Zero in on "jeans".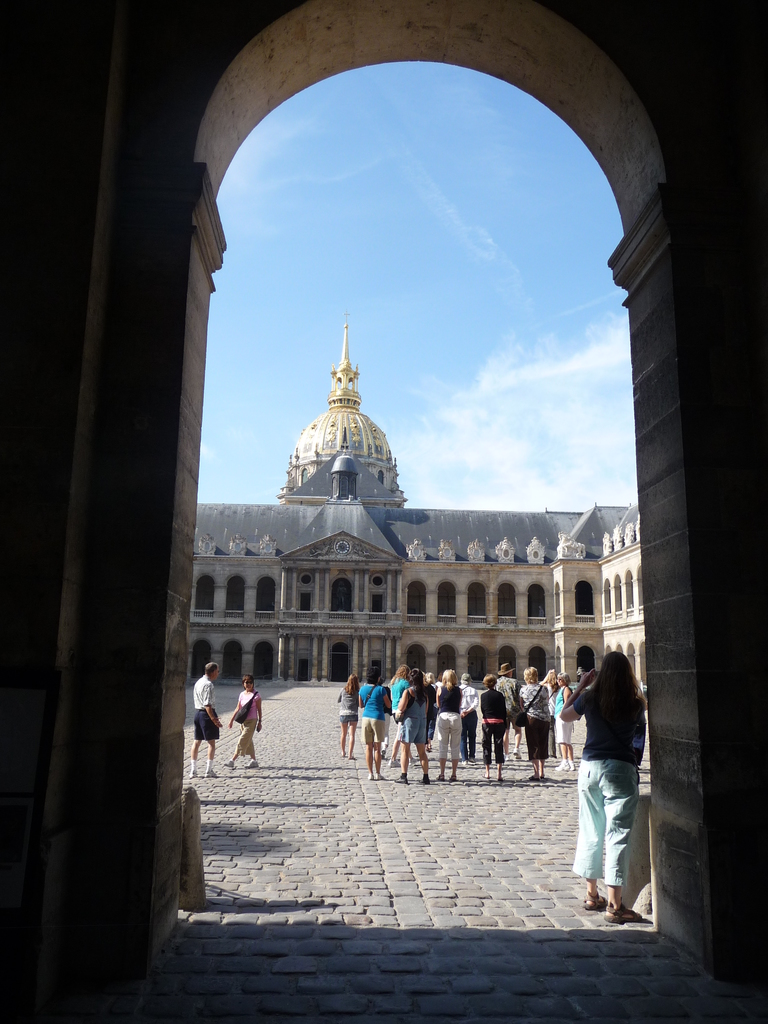
Zeroed in: bbox=(463, 712, 479, 763).
